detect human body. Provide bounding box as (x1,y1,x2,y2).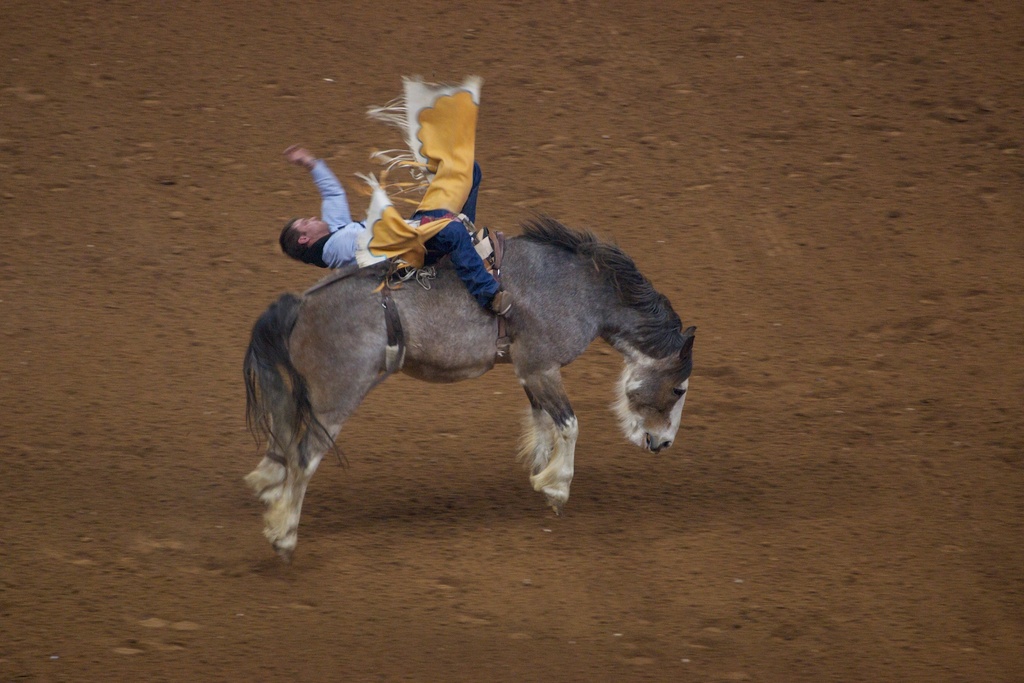
(281,145,515,318).
